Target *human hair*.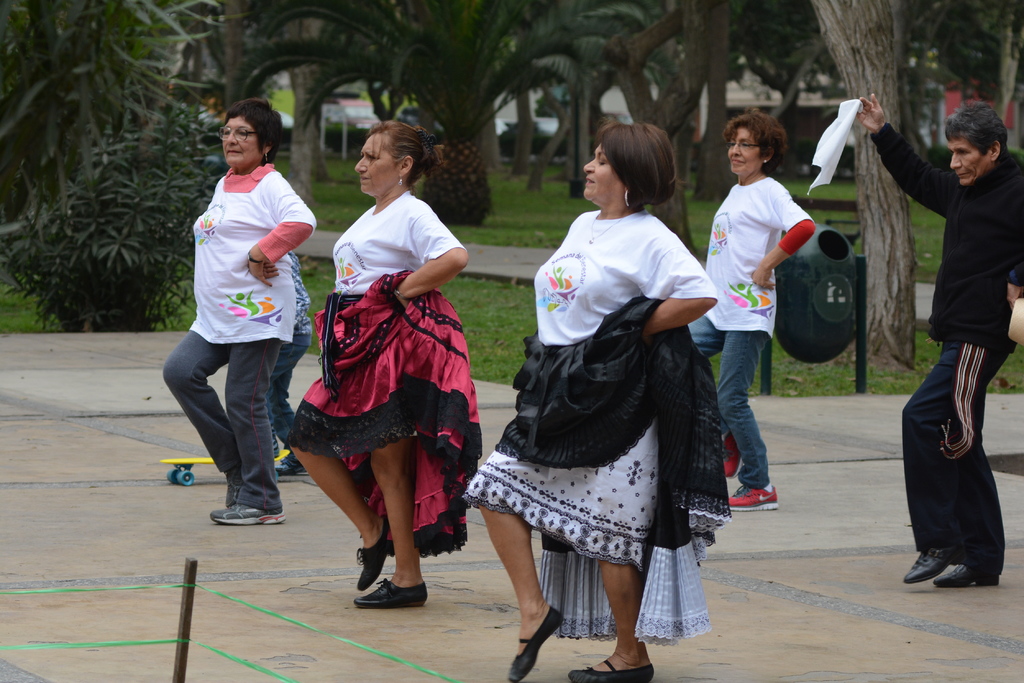
Target region: 223:95:289:168.
